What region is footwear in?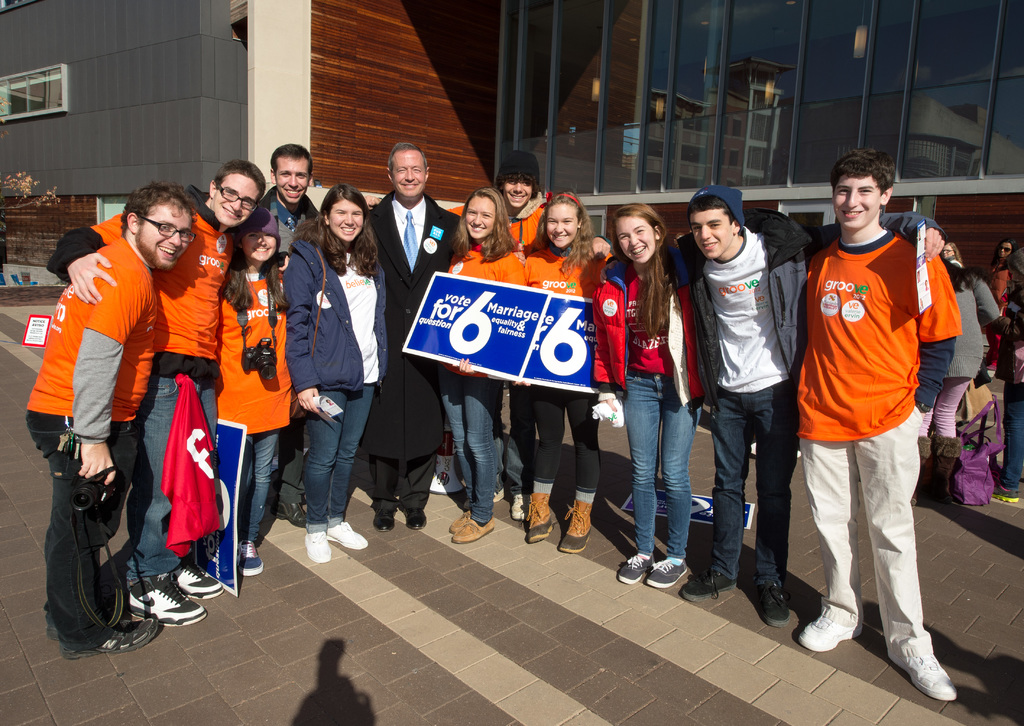
pyautogui.locateOnScreen(800, 614, 854, 654).
